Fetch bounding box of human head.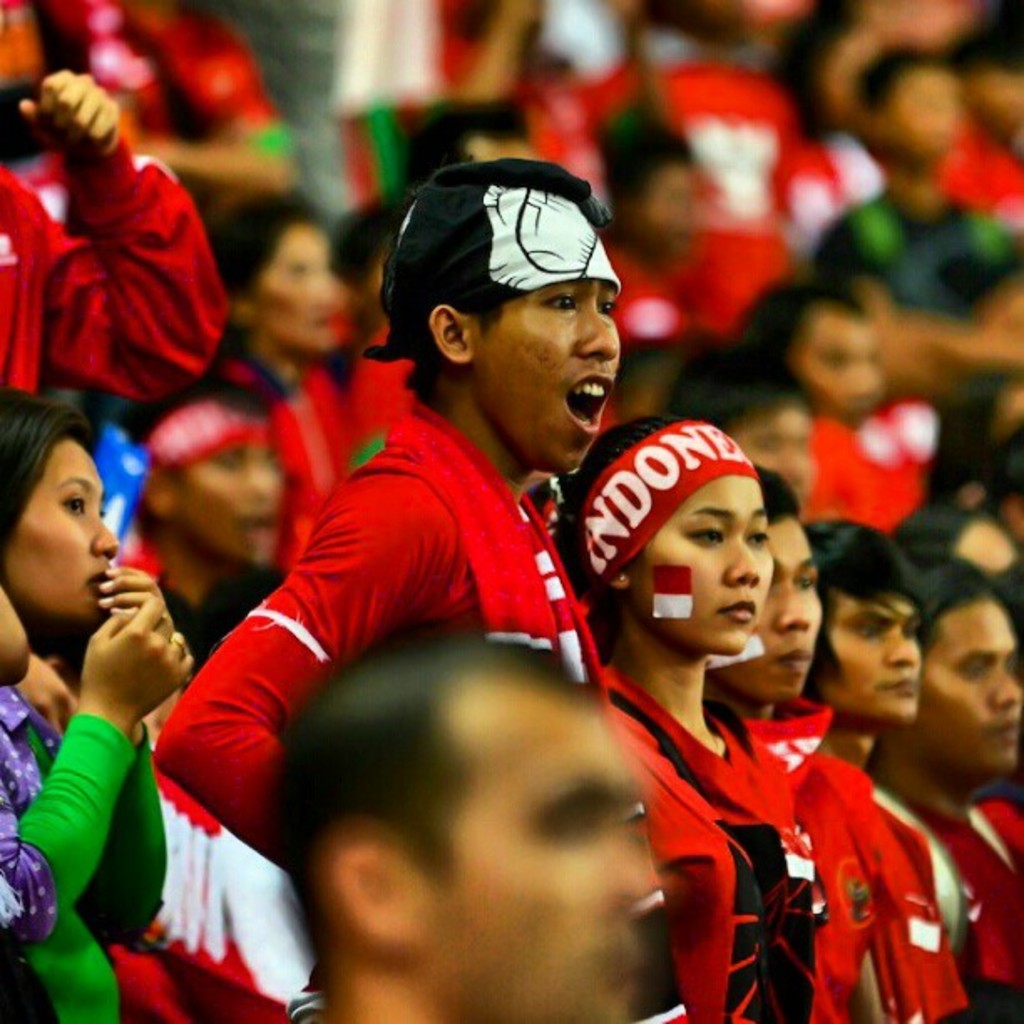
Bbox: pyautogui.locateOnScreen(318, 189, 415, 316).
